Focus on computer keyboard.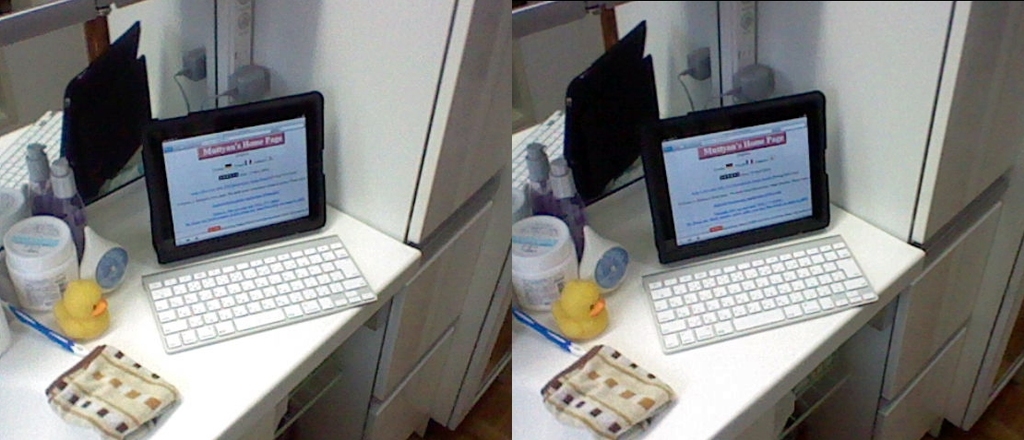
Focused at left=137, top=235, right=379, bottom=360.
